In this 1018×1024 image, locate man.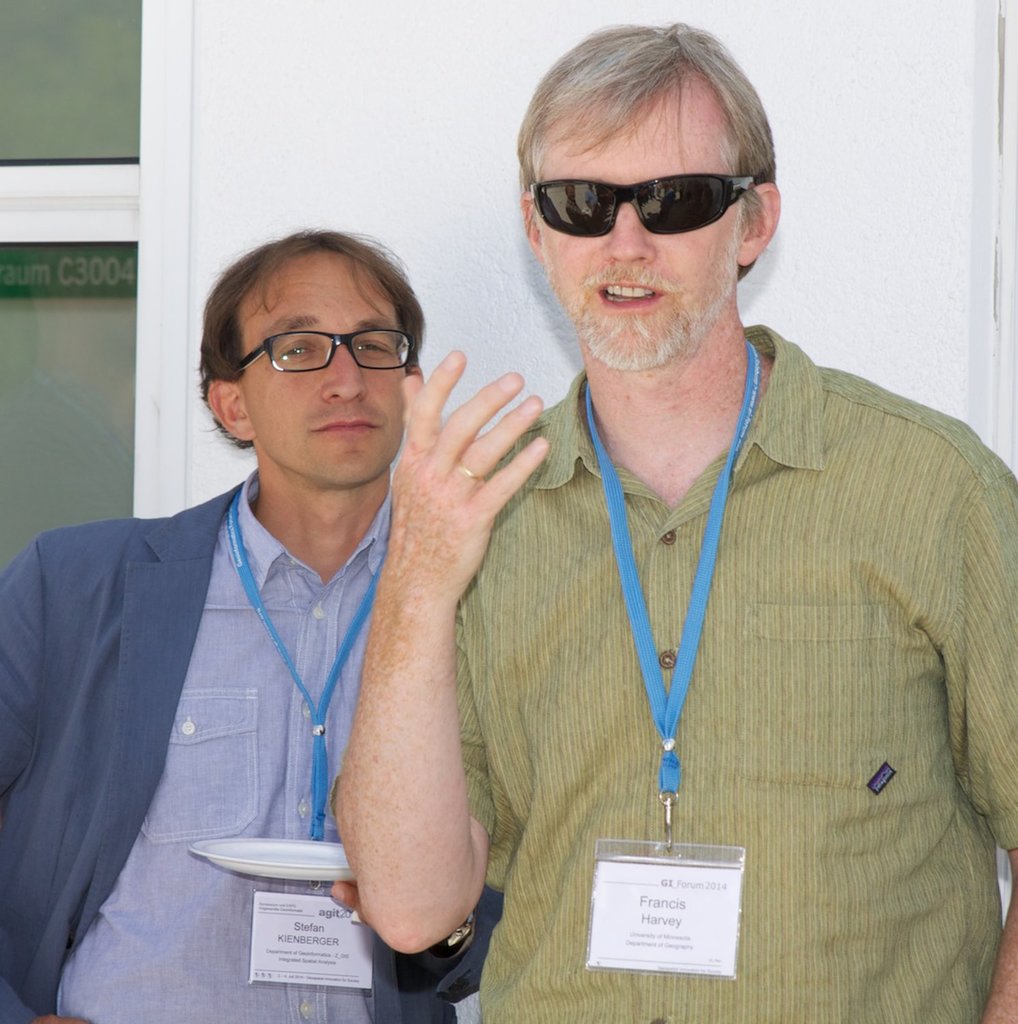
Bounding box: 28,208,592,1004.
